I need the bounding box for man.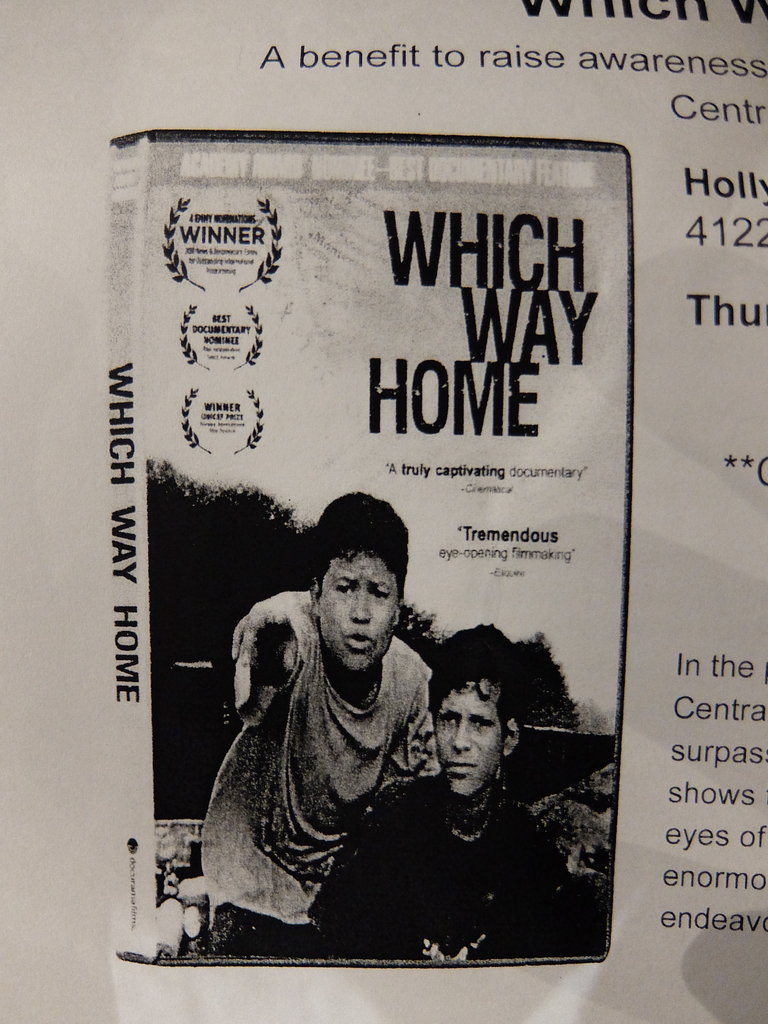
Here it is: x1=193 y1=487 x2=439 y2=957.
